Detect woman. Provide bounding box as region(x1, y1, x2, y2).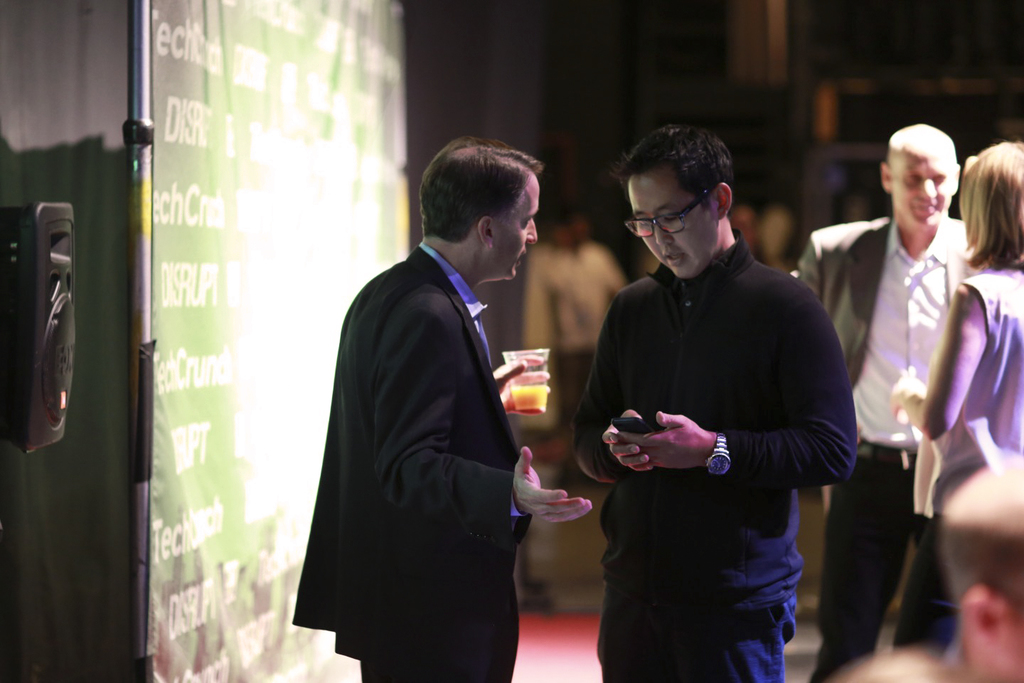
region(831, 95, 998, 638).
